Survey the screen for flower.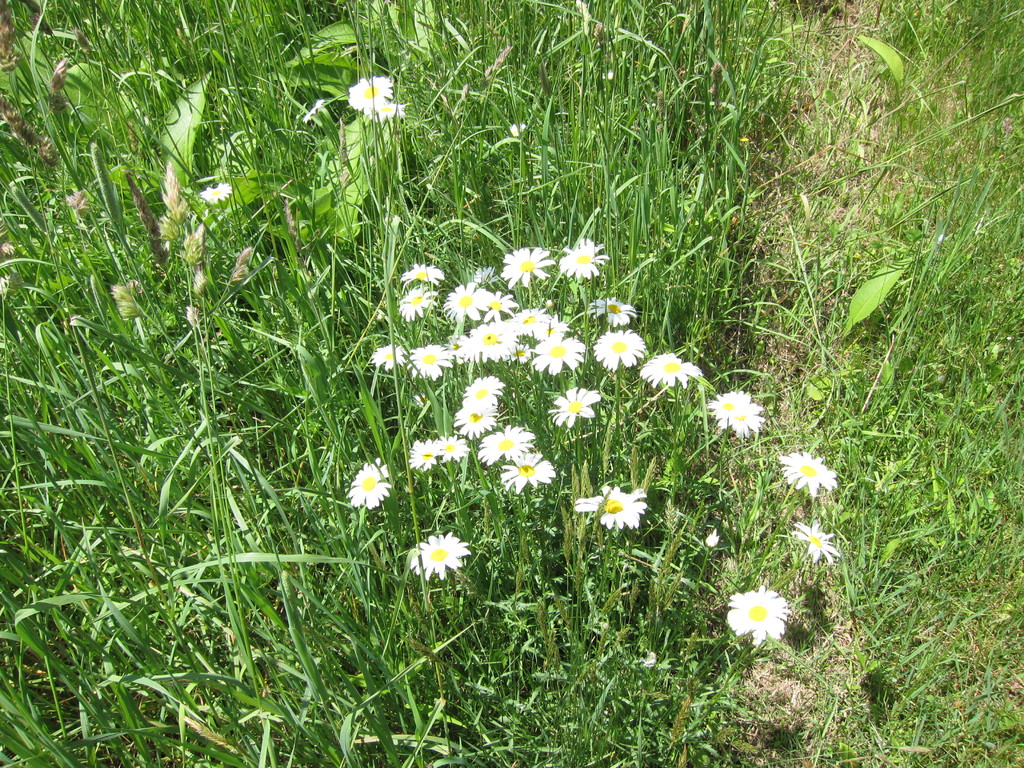
Survey found: [x1=593, y1=333, x2=636, y2=371].
